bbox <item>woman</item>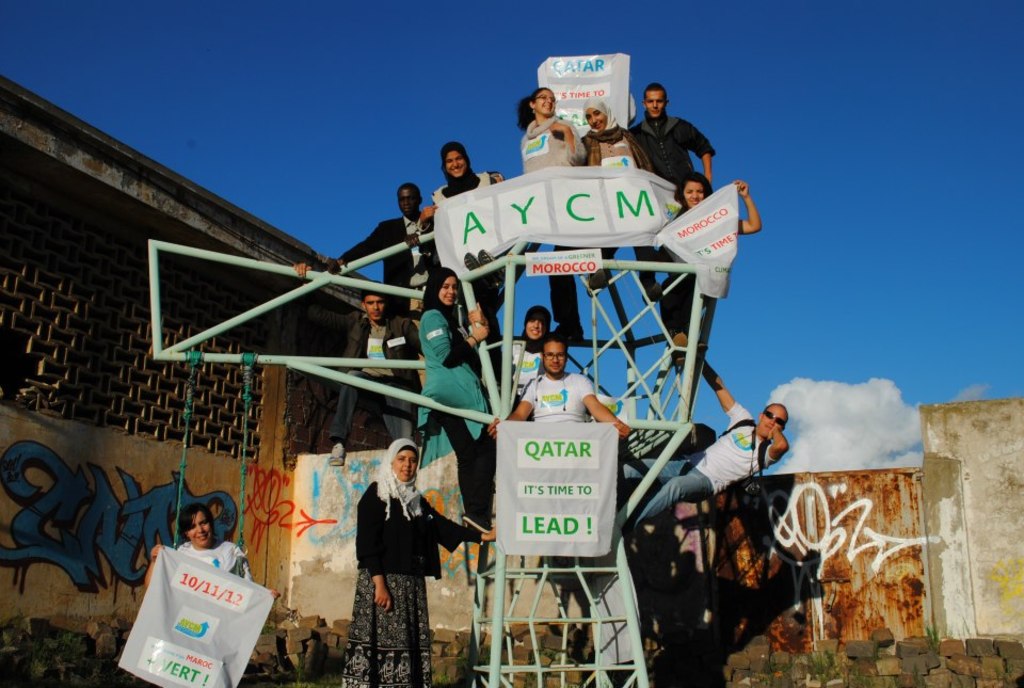
515 87 594 343
